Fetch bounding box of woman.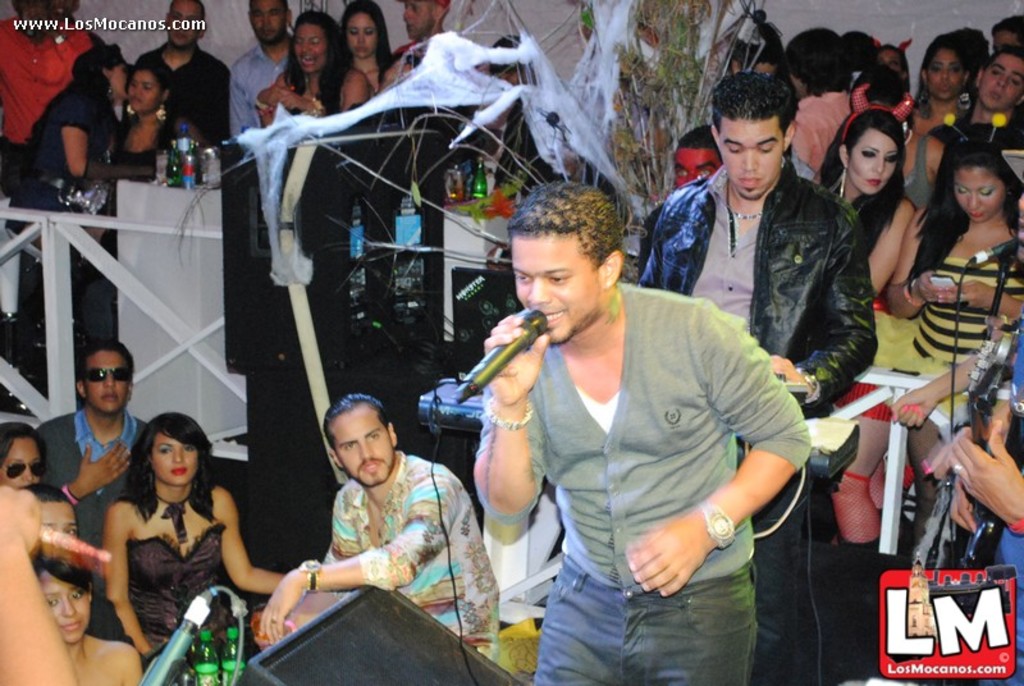
Bbox: bbox=[343, 0, 384, 271].
